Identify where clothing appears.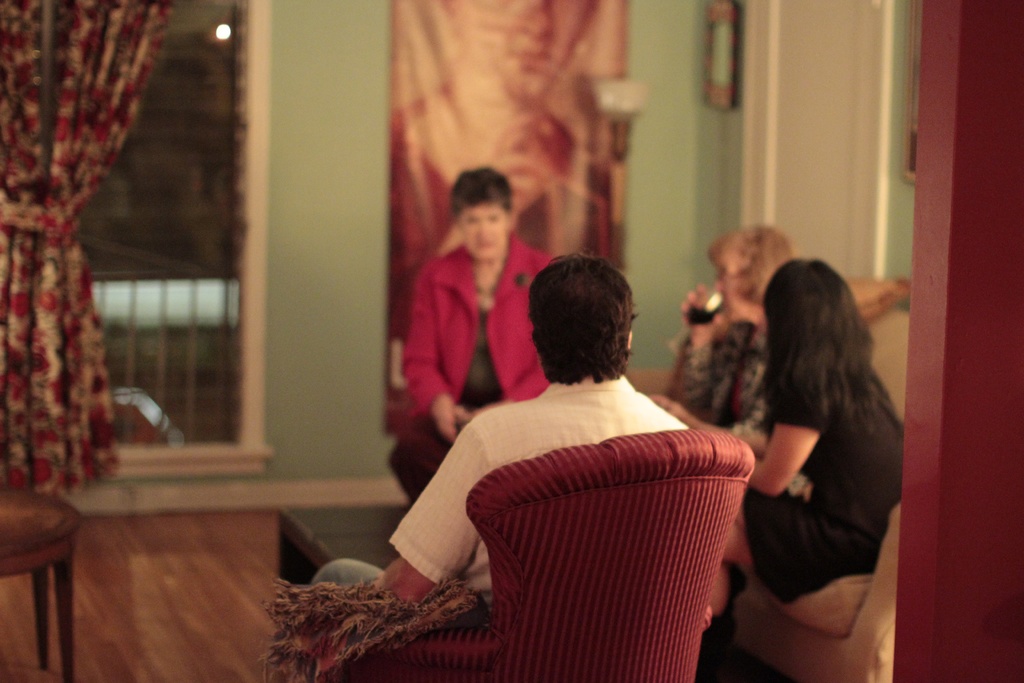
Appears at {"left": 659, "top": 316, "right": 770, "bottom": 446}.
